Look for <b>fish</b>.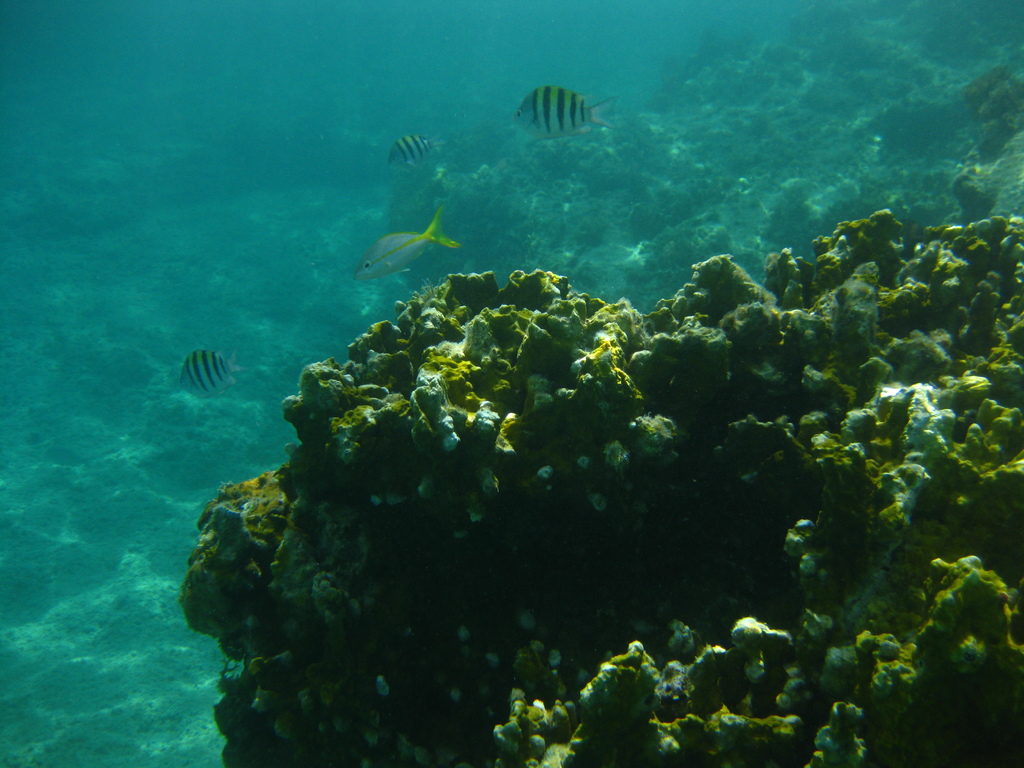
Found: {"x1": 174, "y1": 349, "x2": 234, "y2": 404}.
